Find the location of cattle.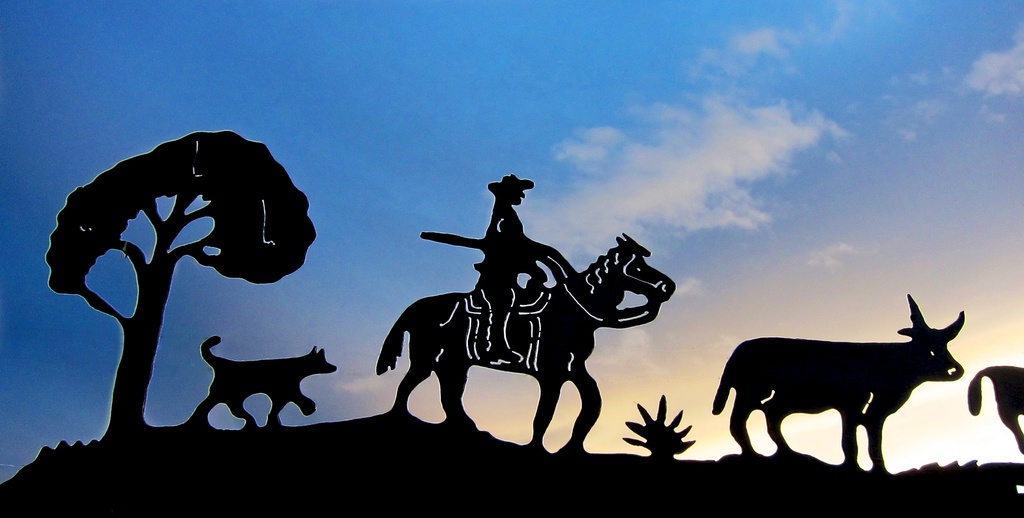
Location: [x1=378, y1=231, x2=674, y2=455].
